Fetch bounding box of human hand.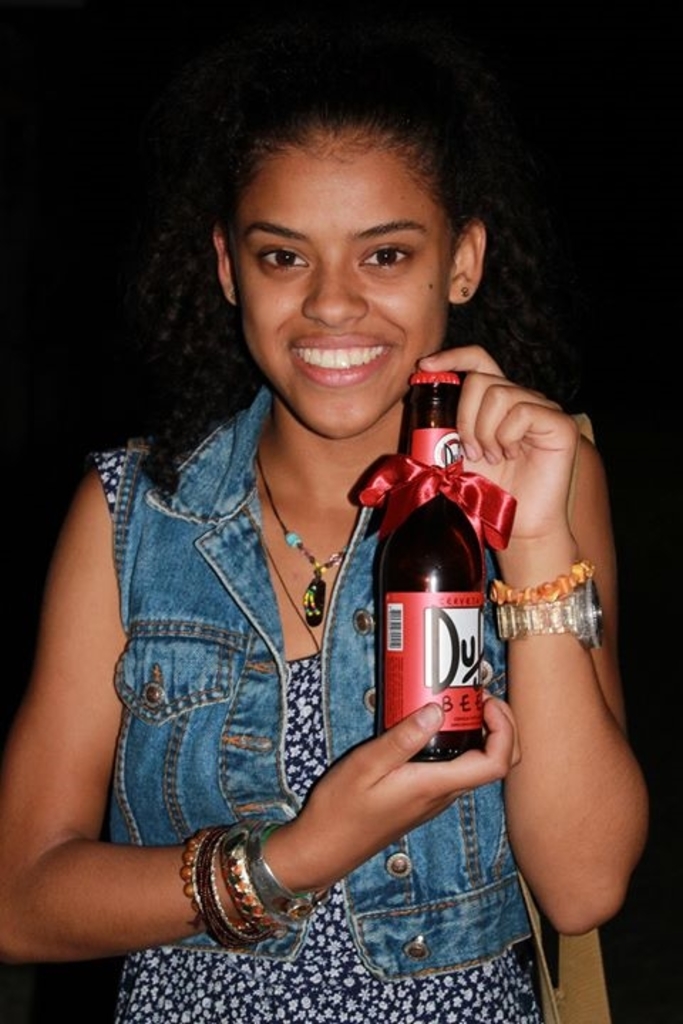
Bbox: x1=458, y1=354, x2=602, y2=558.
